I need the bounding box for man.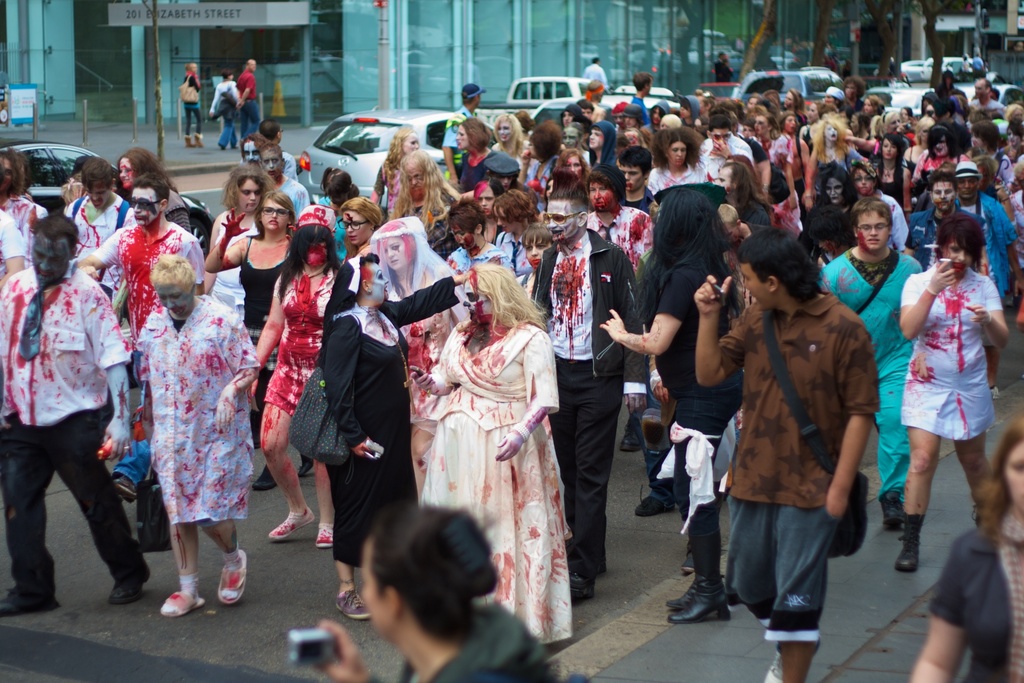
Here it is: [left=234, top=54, right=262, bottom=145].
